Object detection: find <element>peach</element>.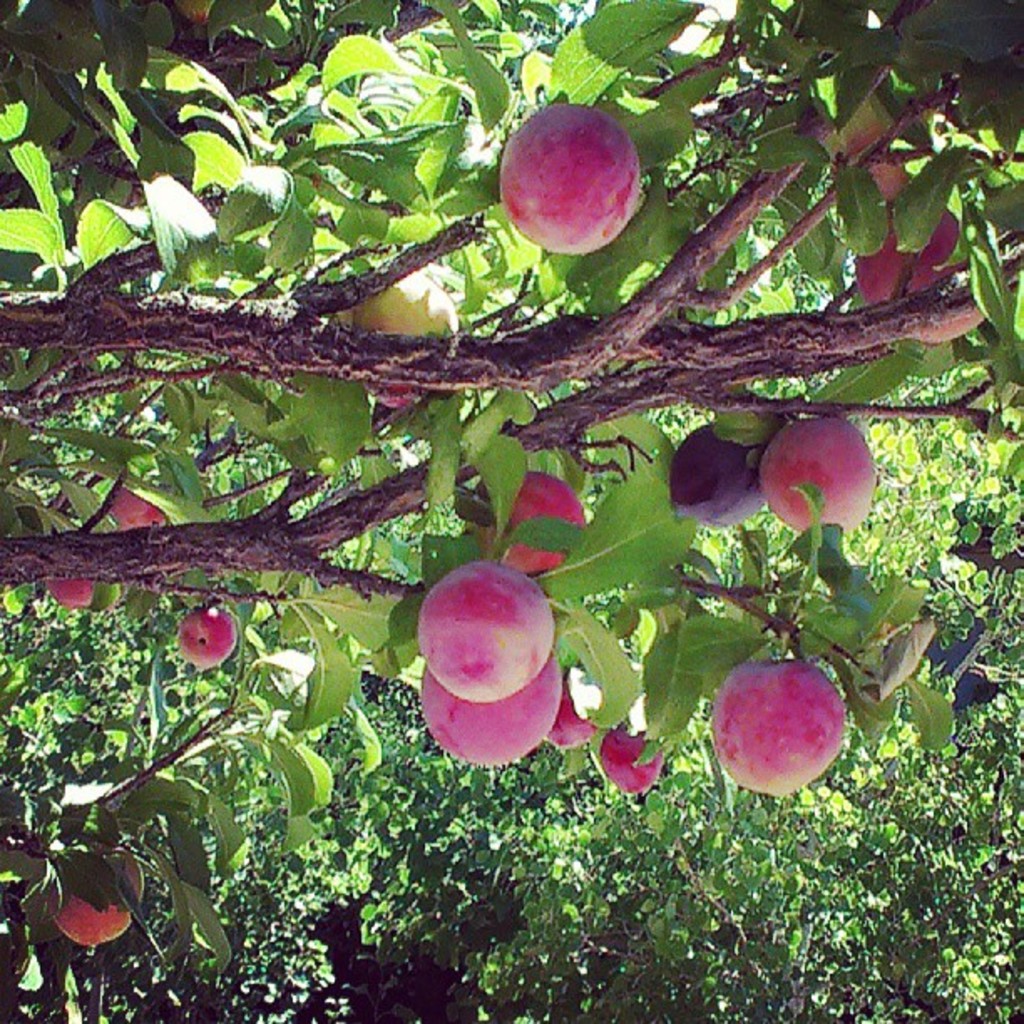
<box>181,612,243,669</box>.
